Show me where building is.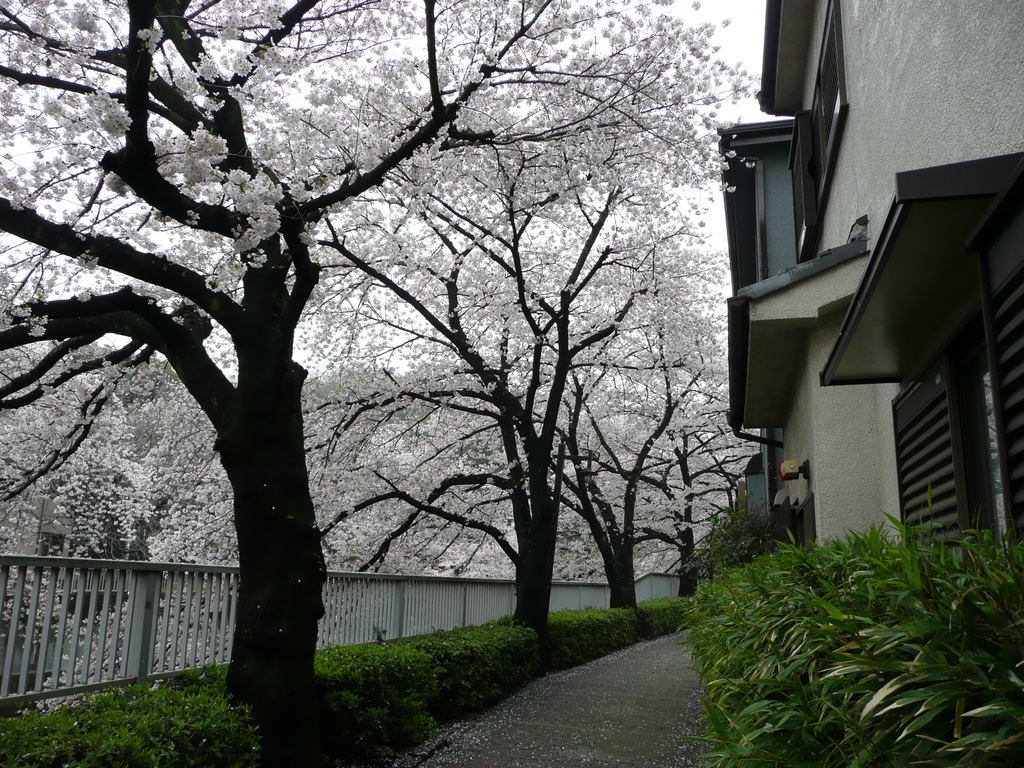
building is at (x1=724, y1=0, x2=1023, y2=635).
